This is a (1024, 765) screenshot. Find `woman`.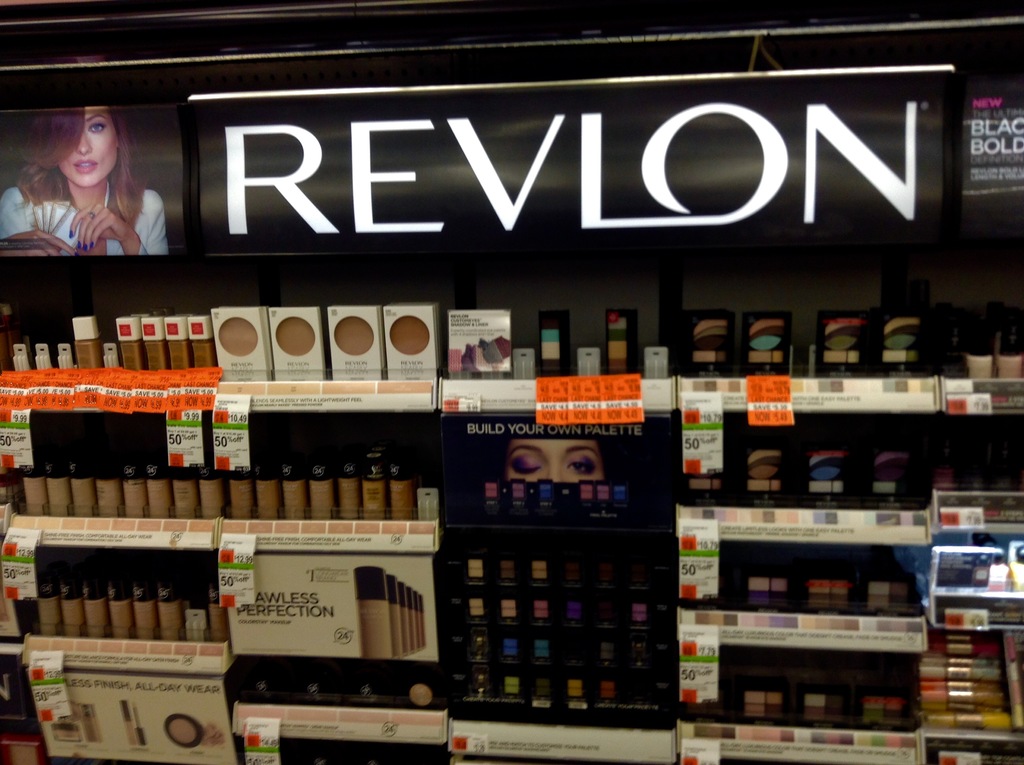
Bounding box: {"x1": 0, "y1": 106, "x2": 172, "y2": 259}.
